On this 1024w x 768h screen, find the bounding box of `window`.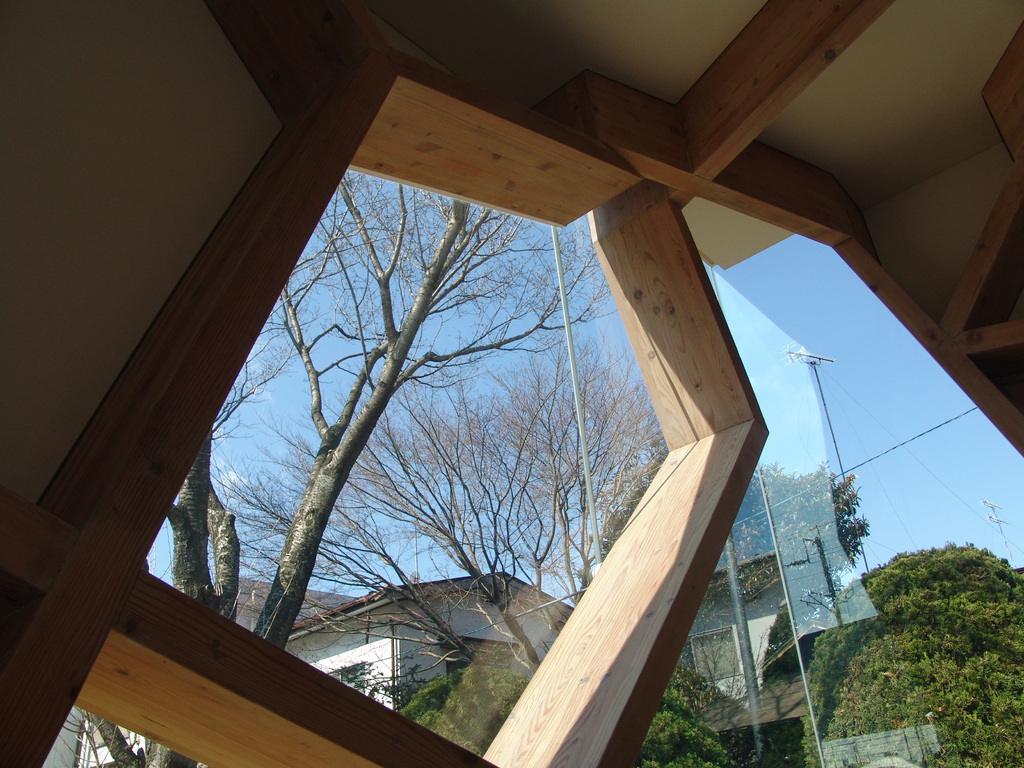
Bounding box: [x1=172, y1=211, x2=650, y2=639].
